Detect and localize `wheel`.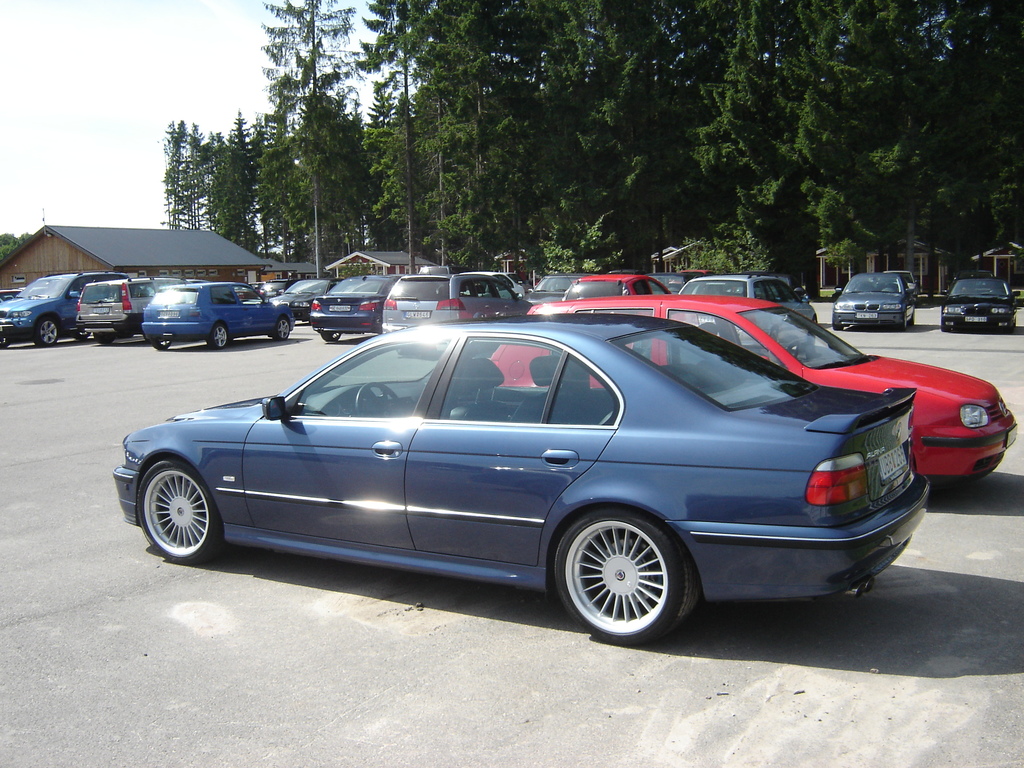
Localized at x1=209 y1=324 x2=228 y2=351.
